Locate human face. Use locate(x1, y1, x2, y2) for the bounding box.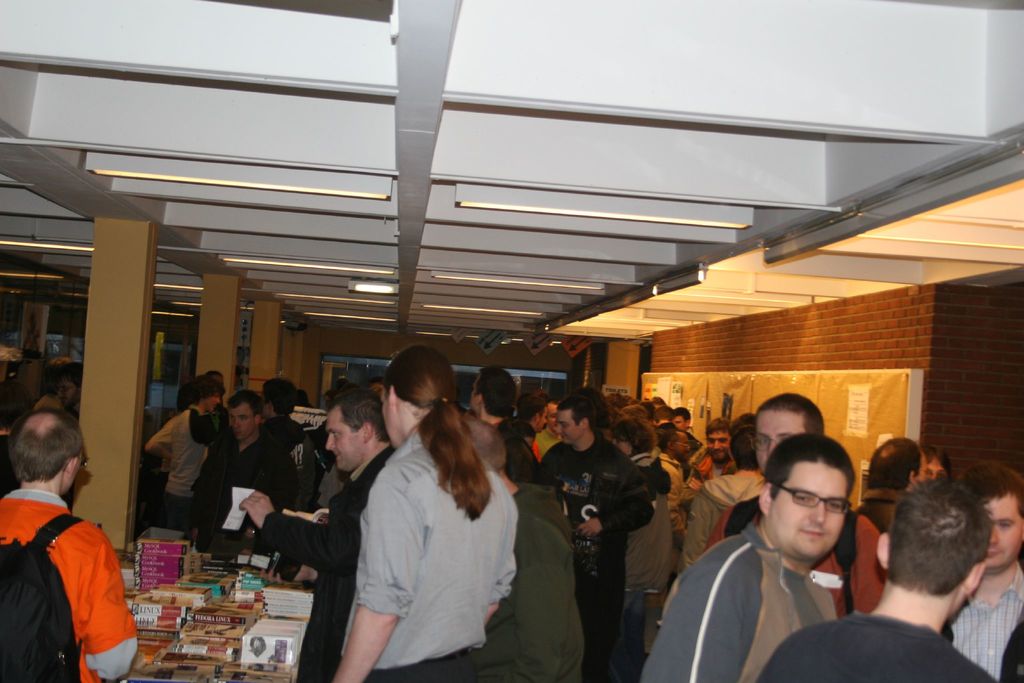
locate(323, 404, 367, 470).
